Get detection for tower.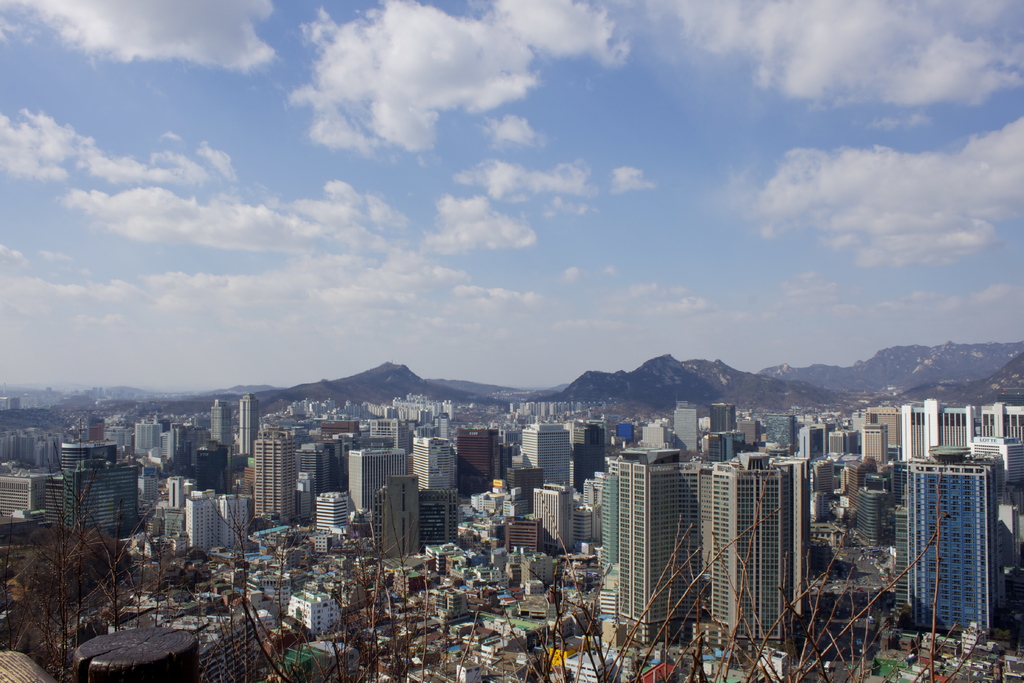
Detection: 796/422/829/466.
